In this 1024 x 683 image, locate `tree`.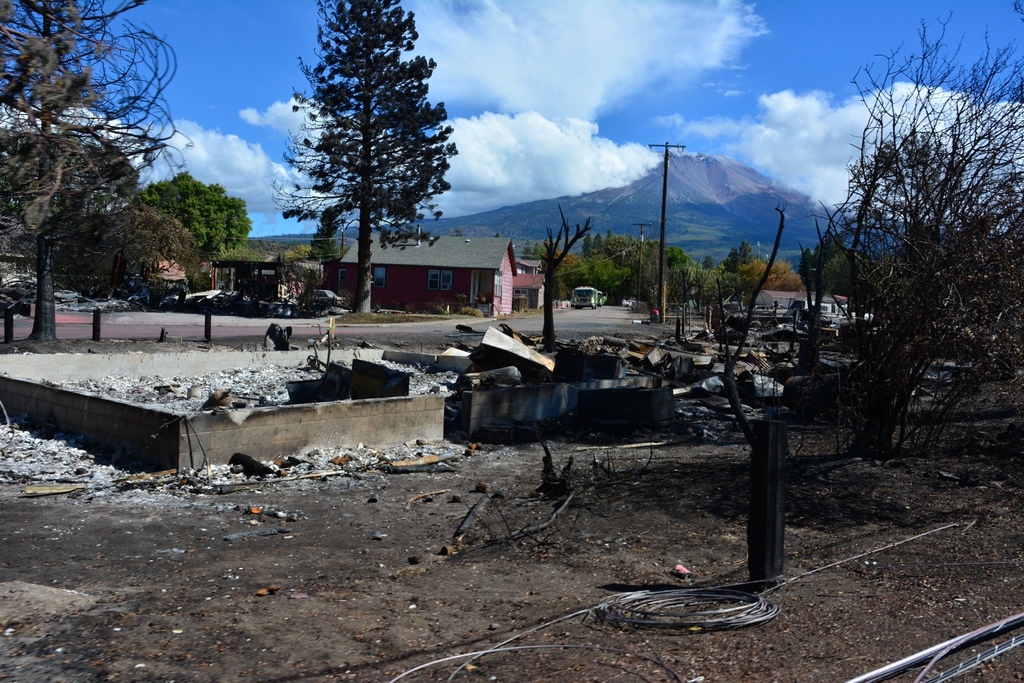
Bounding box: [left=271, top=0, right=461, bottom=309].
